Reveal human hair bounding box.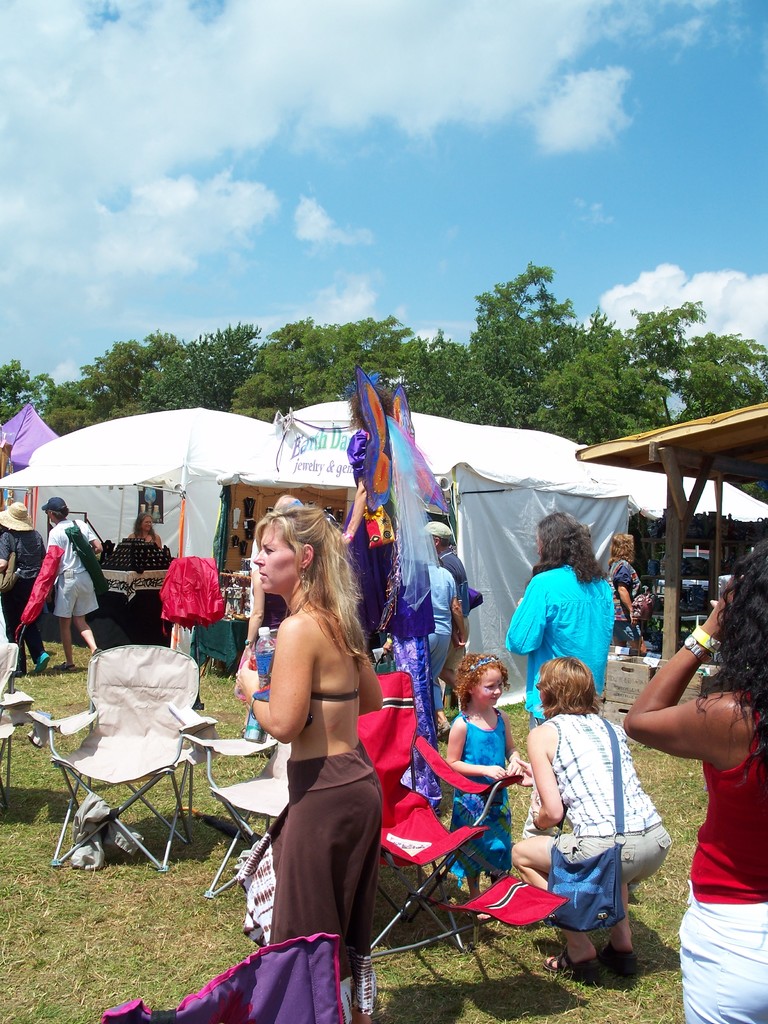
Revealed: {"left": 534, "top": 511, "right": 607, "bottom": 586}.
